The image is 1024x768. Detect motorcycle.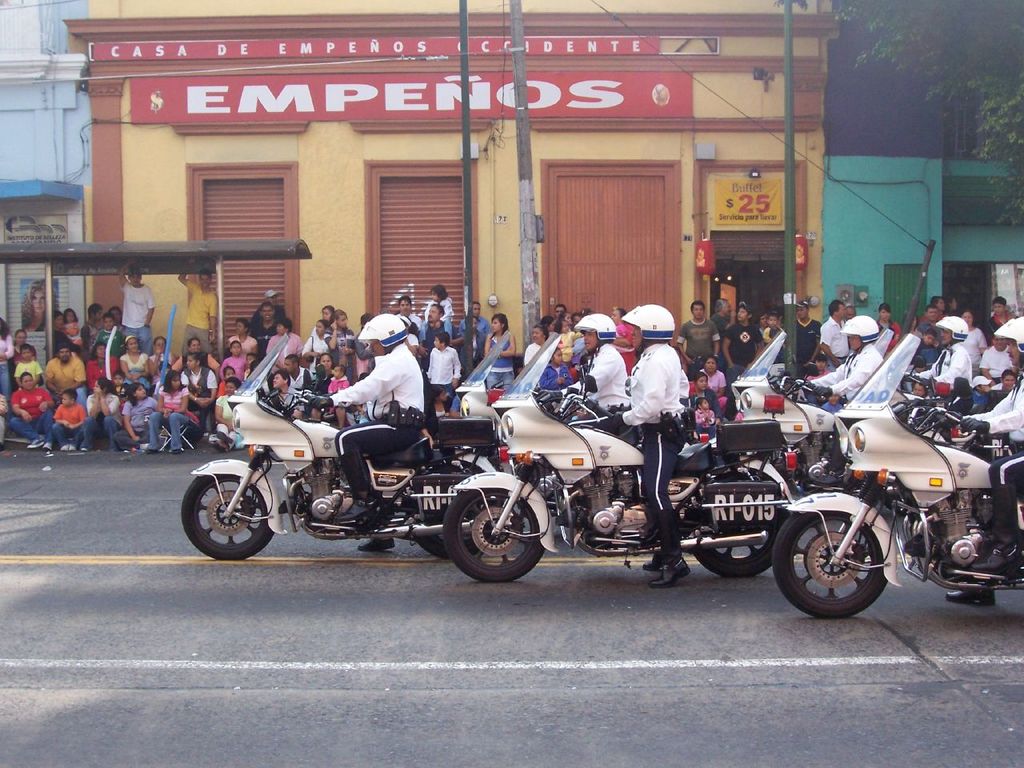
Detection: x1=773 y1=332 x2=1023 y2=616.
